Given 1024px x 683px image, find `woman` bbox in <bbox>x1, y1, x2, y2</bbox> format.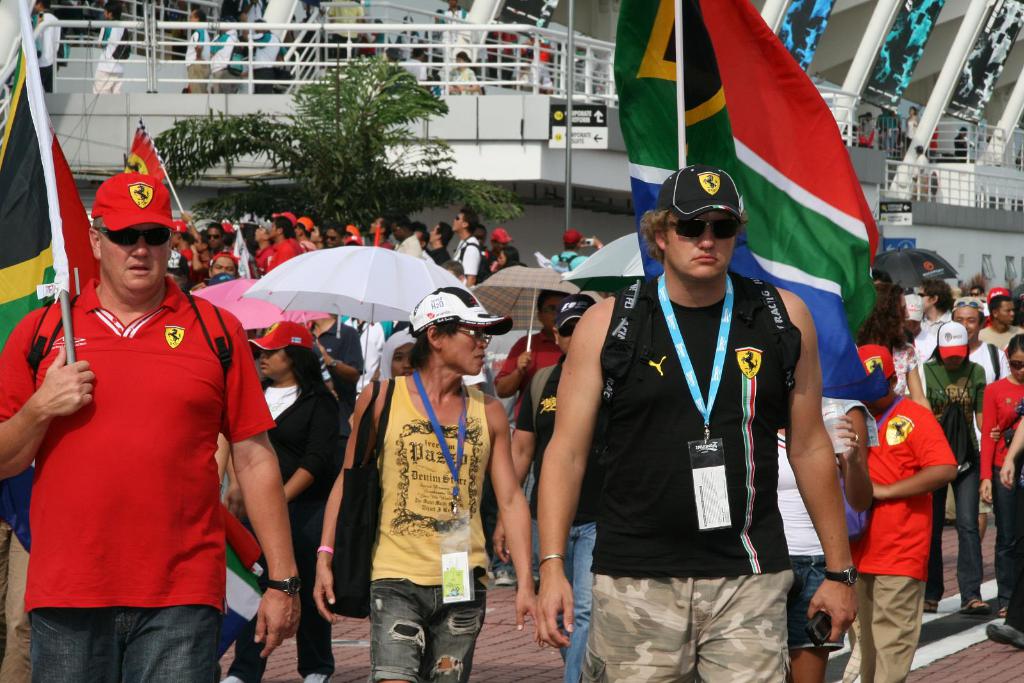
<bbox>494, 242, 518, 271</bbox>.
